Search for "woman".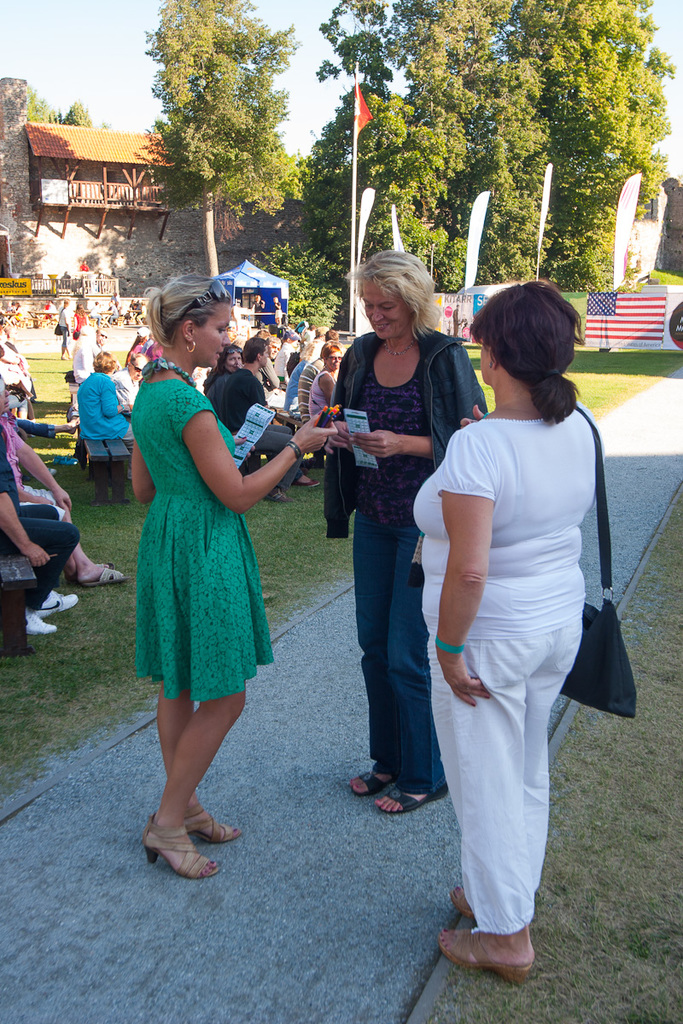
Found at <box>124,272,337,885</box>.
